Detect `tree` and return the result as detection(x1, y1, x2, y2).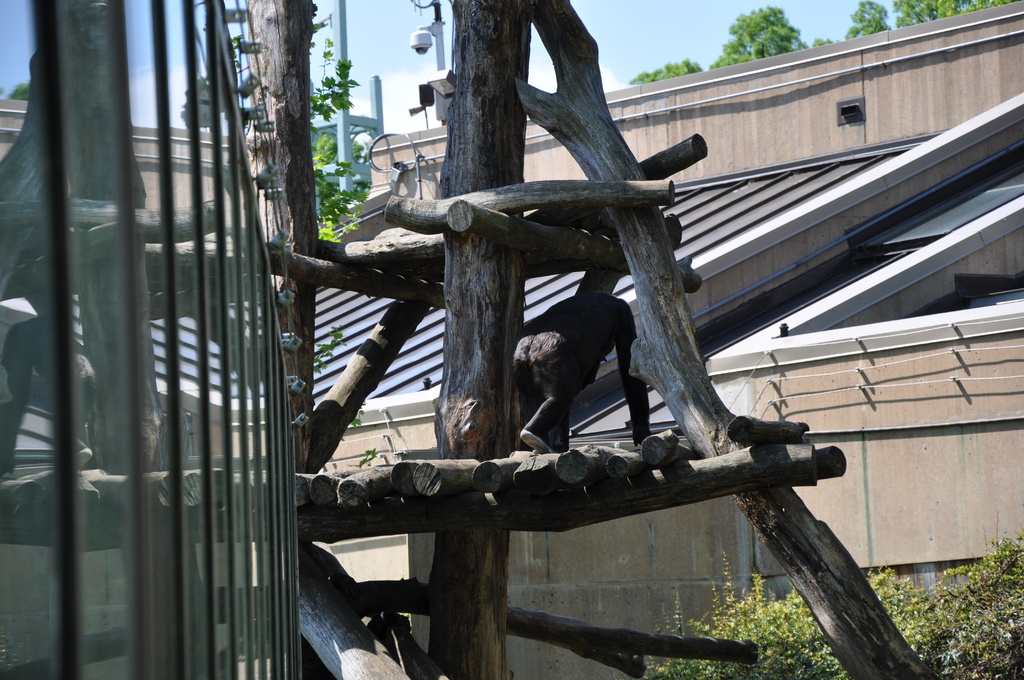
detection(843, 0, 1016, 46).
